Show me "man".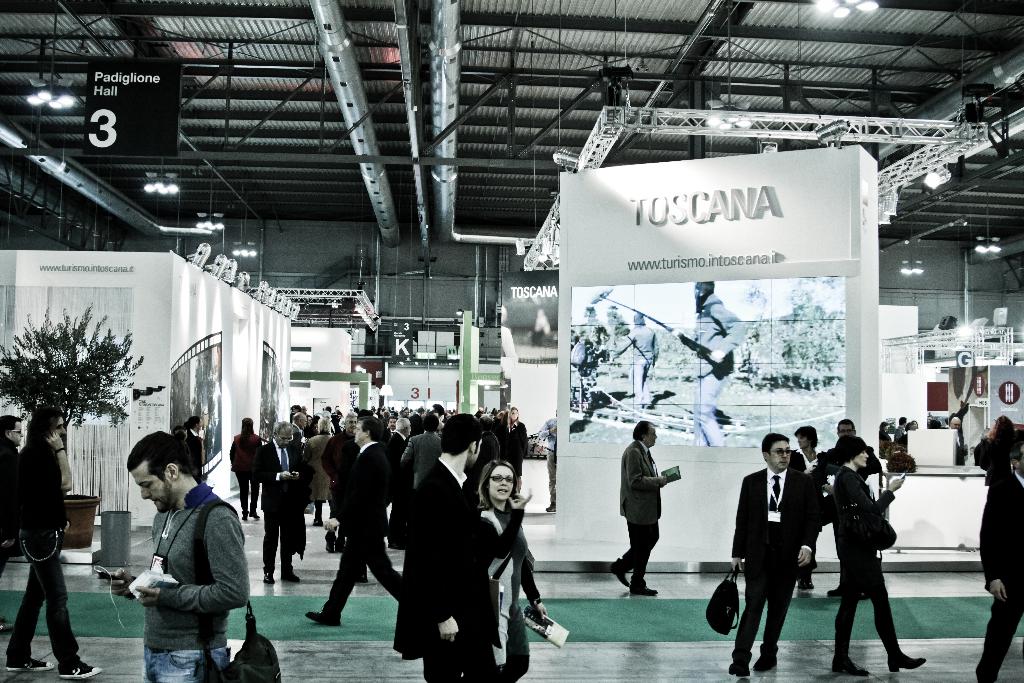
"man" is here: 0, 415, 24, 634.
